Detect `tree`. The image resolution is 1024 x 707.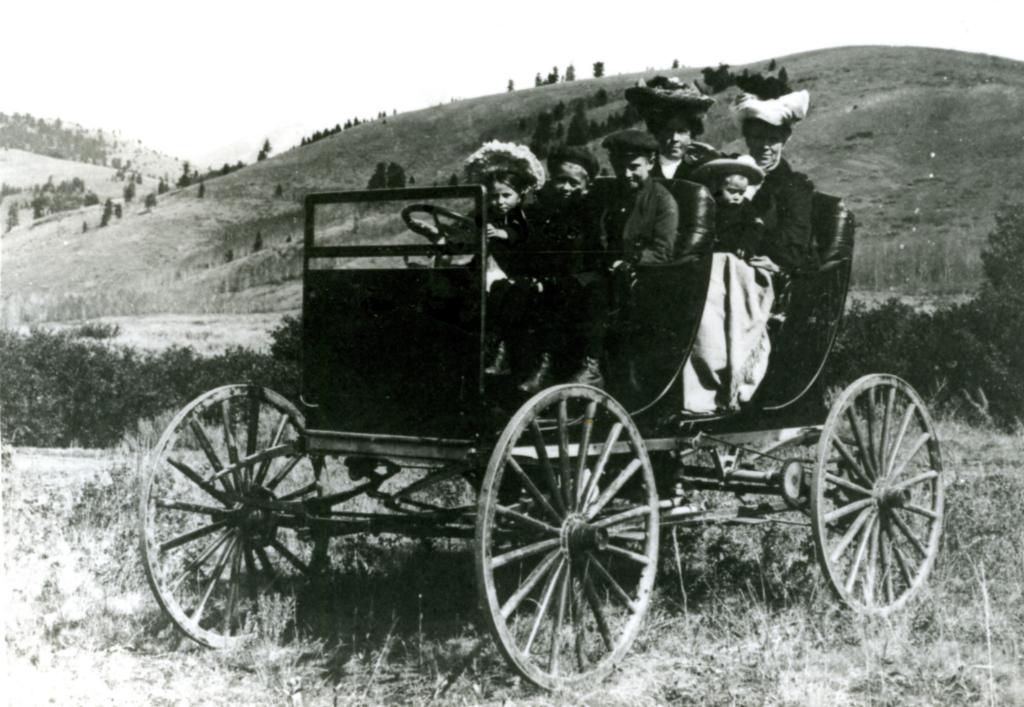
x1=144 y1=192 x2=160 y2=211.
